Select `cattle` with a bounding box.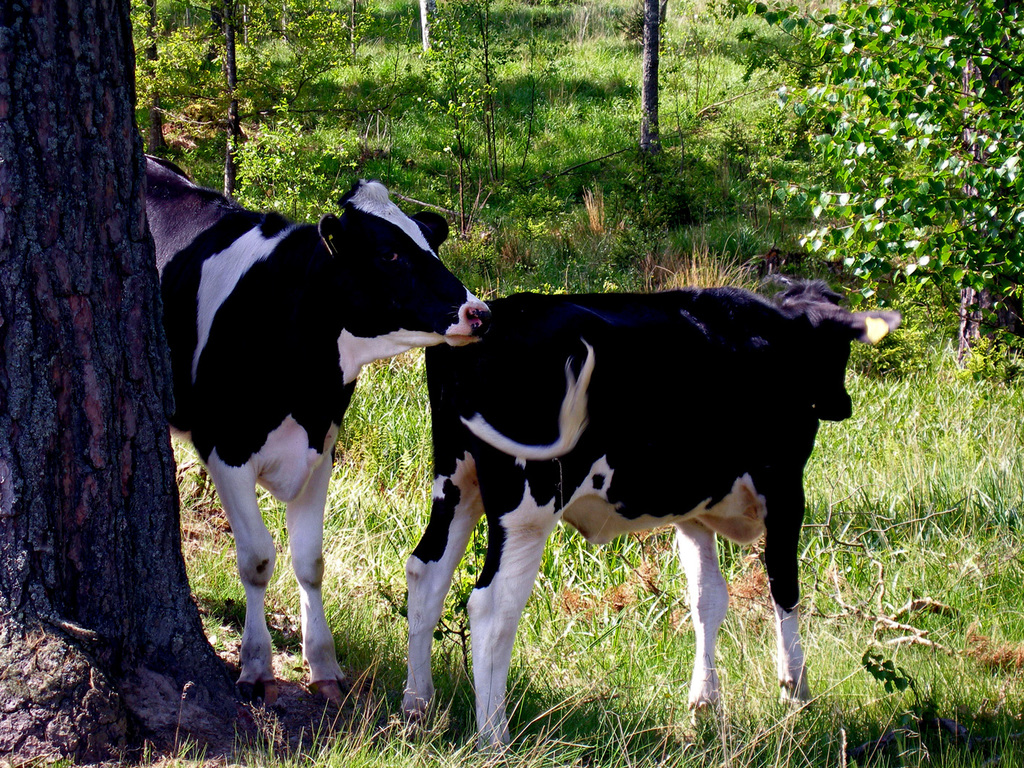
147, 156, 490, 706.
